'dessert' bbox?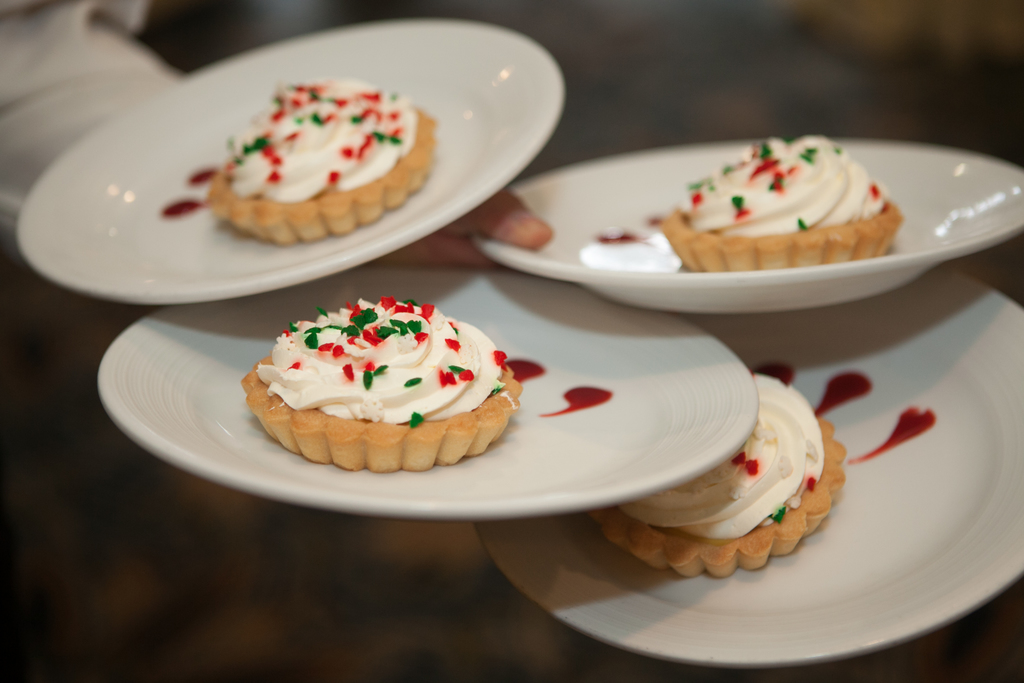
detection(666, 142, 898, 268)
